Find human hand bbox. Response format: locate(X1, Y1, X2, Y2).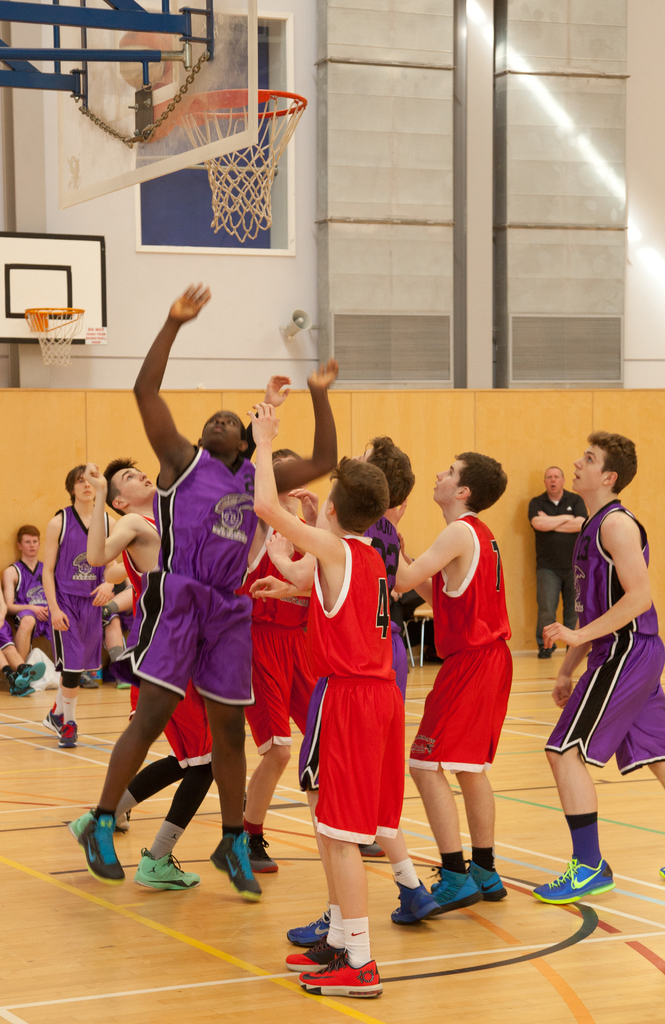
locate(33, 610, 49, 622).
